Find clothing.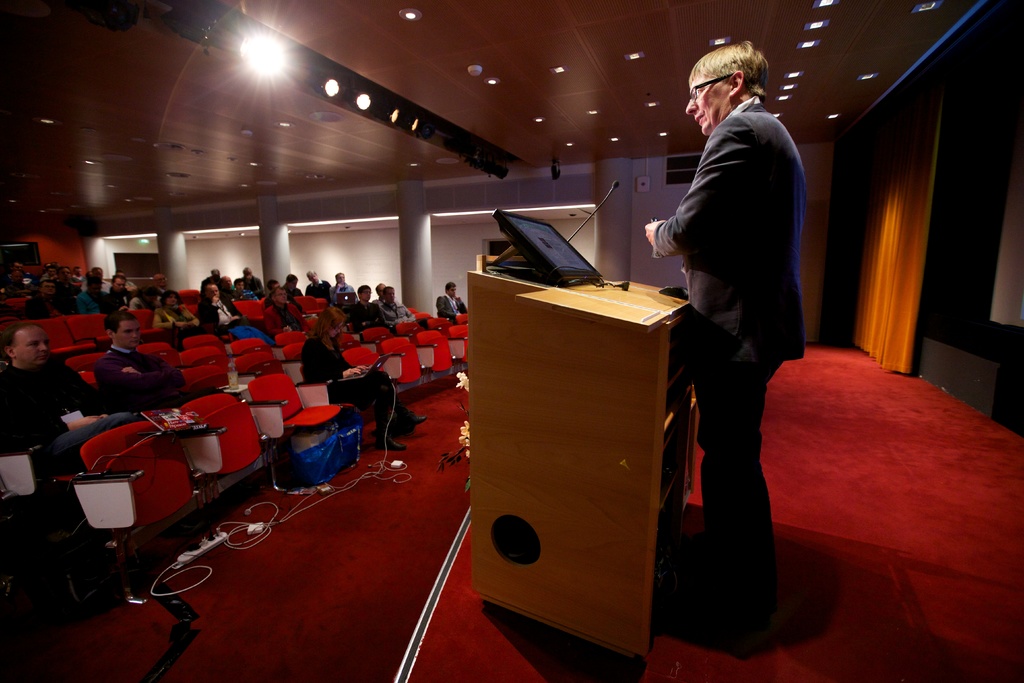
crop(92, 349, 237, 413).
